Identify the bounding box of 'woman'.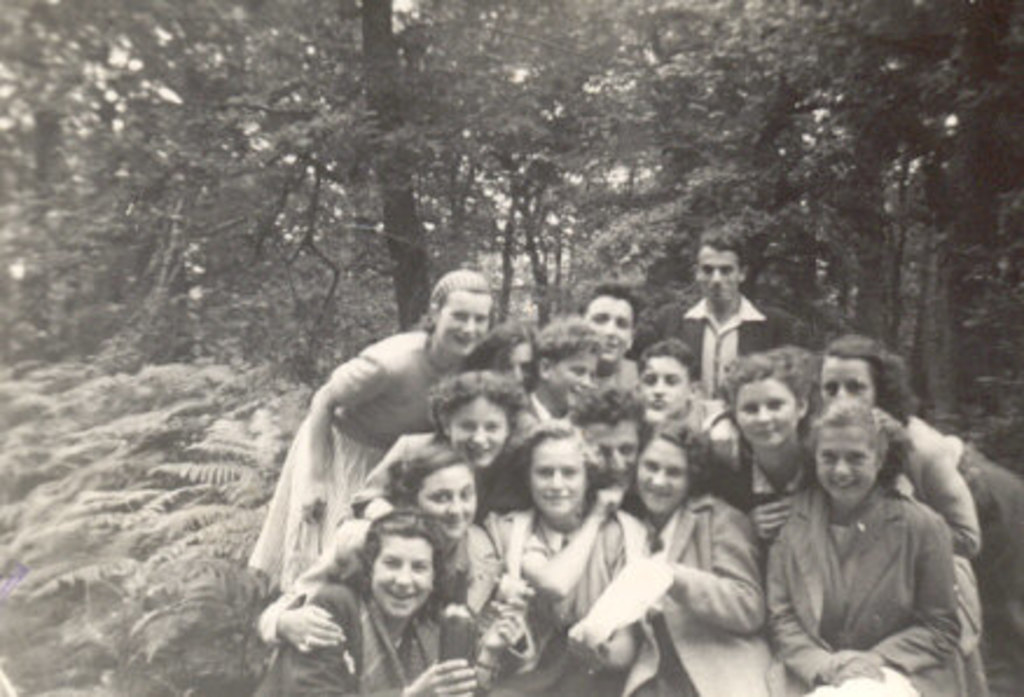
detection(711, 337, 825, 550).
